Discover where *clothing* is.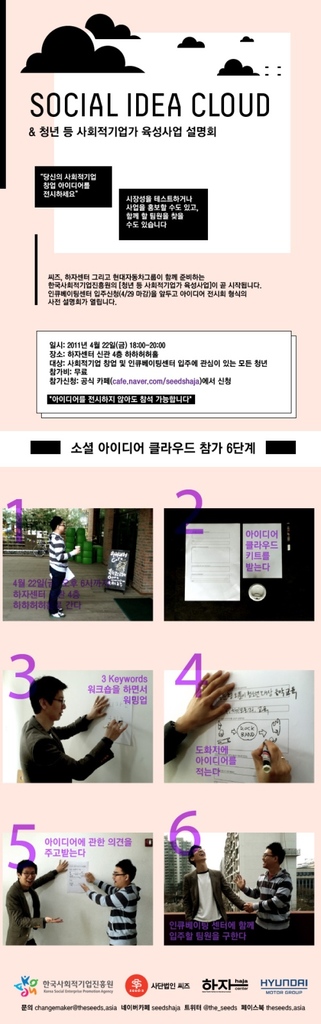
Discovered at bbox=(81, 874, 144, 940).
